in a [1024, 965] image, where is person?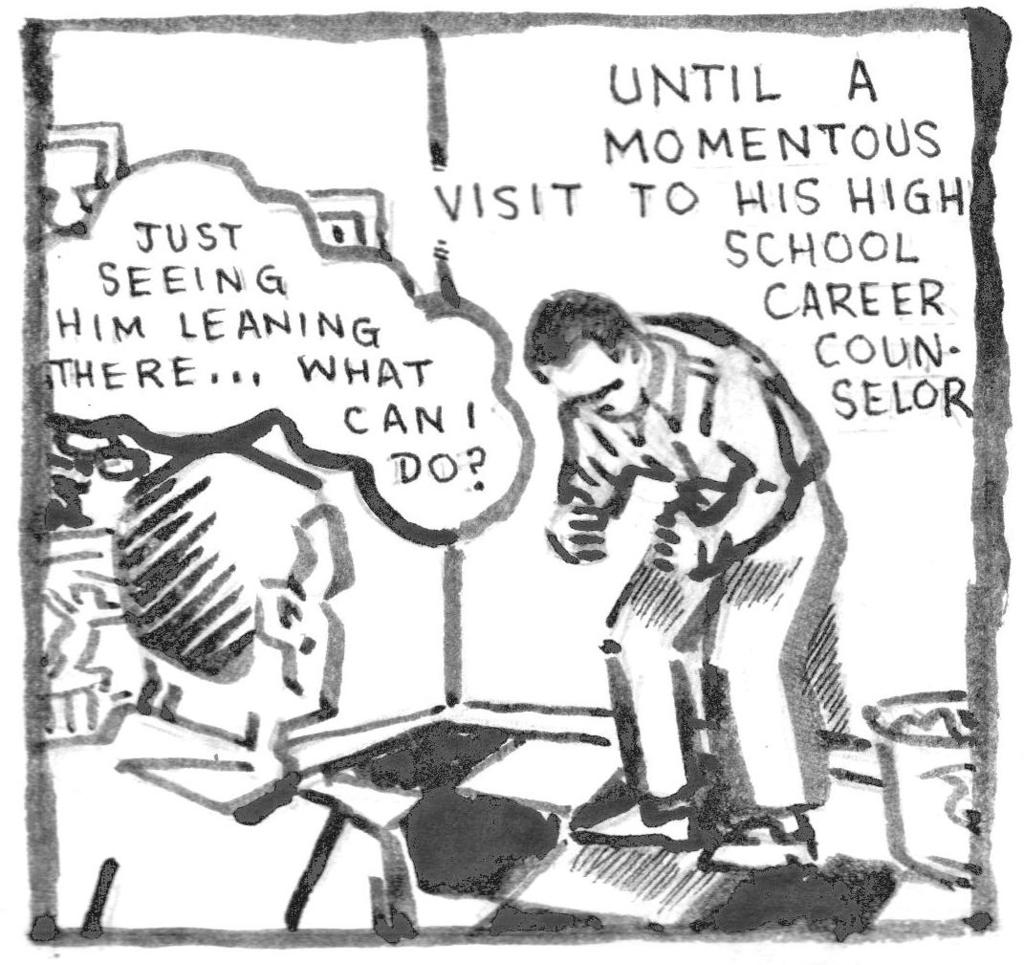
rect(513, 246, 848, 875).
